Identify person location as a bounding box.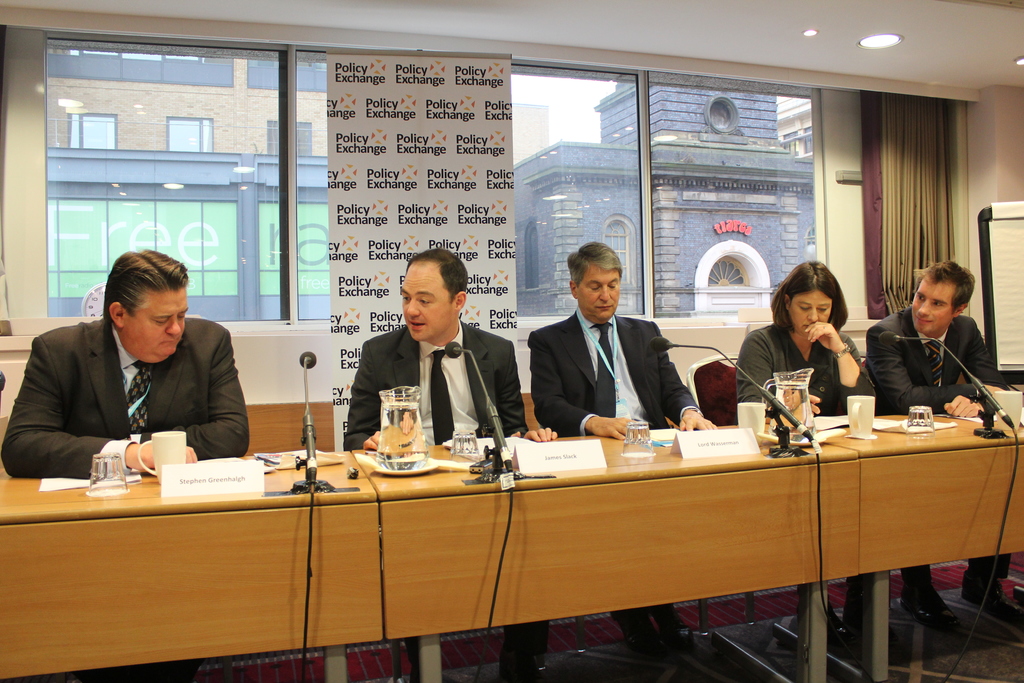
detection(529, 241, 721, 673).
